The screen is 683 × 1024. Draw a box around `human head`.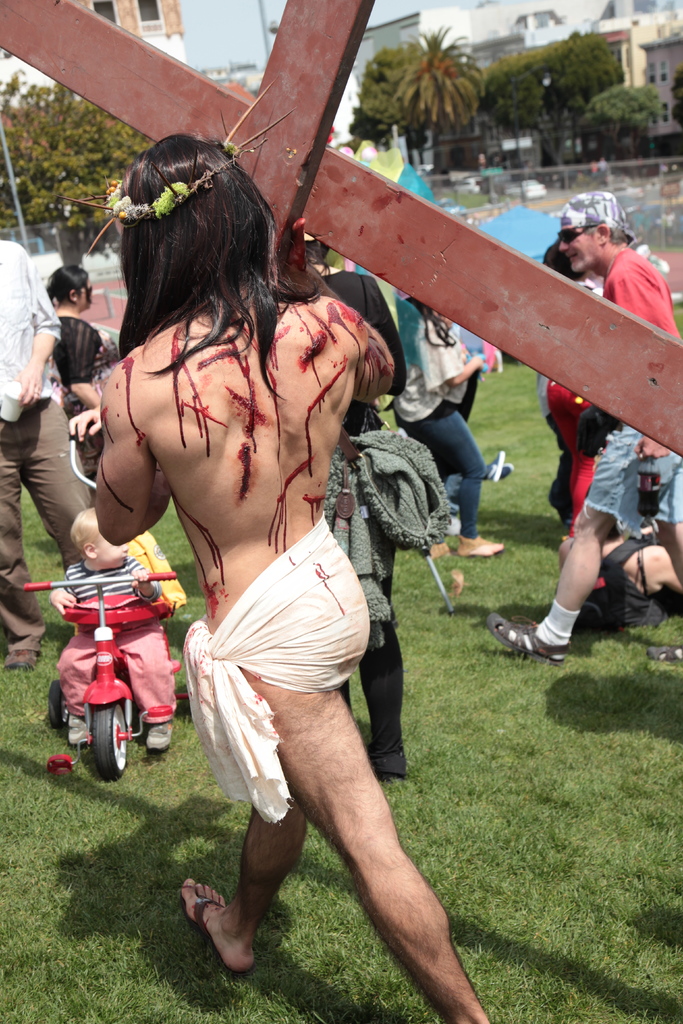
[101,134,284,331].
